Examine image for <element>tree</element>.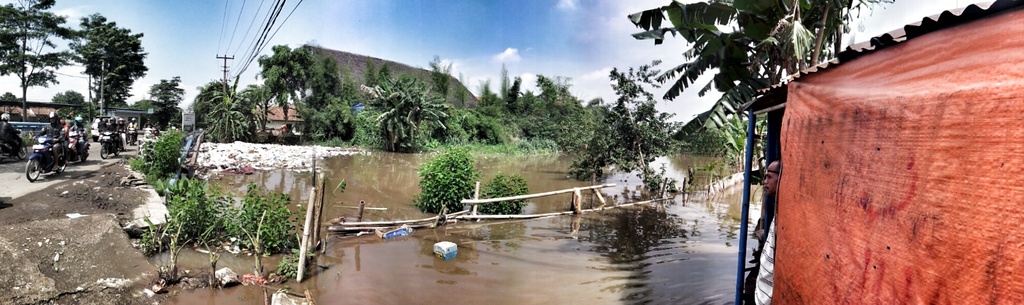
Examination result: [left=51, top=88, right=90, bottom=109].
